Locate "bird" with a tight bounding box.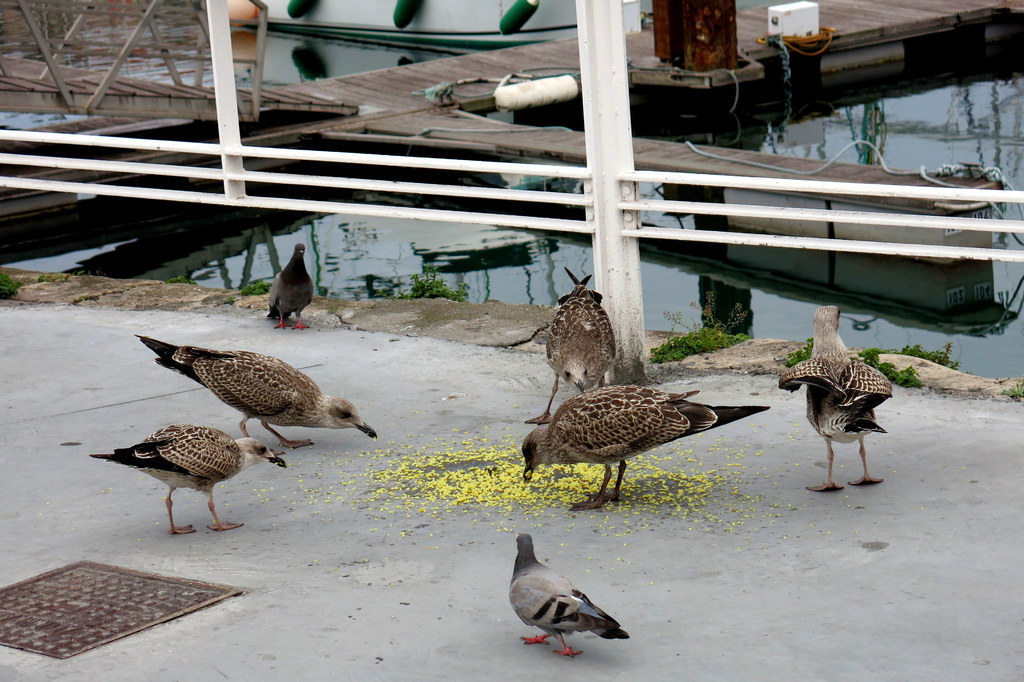
bbox=(95, 420, 285, 543).
